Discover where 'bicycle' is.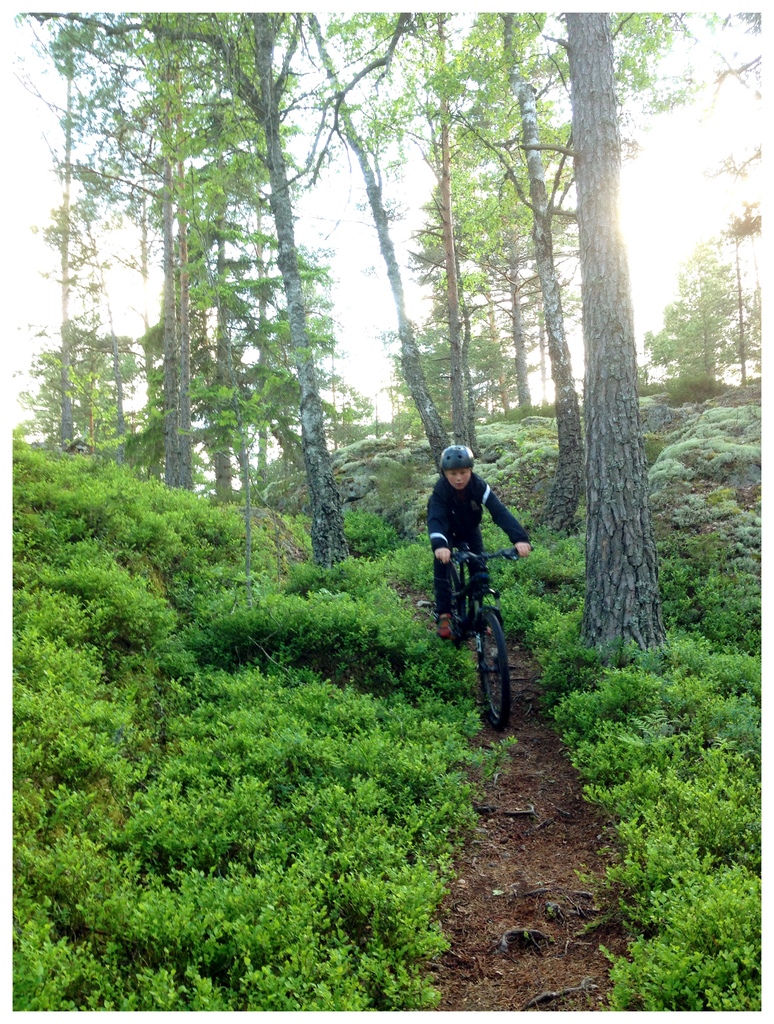
Discovered at bbox(444, 541, 536, 727).
